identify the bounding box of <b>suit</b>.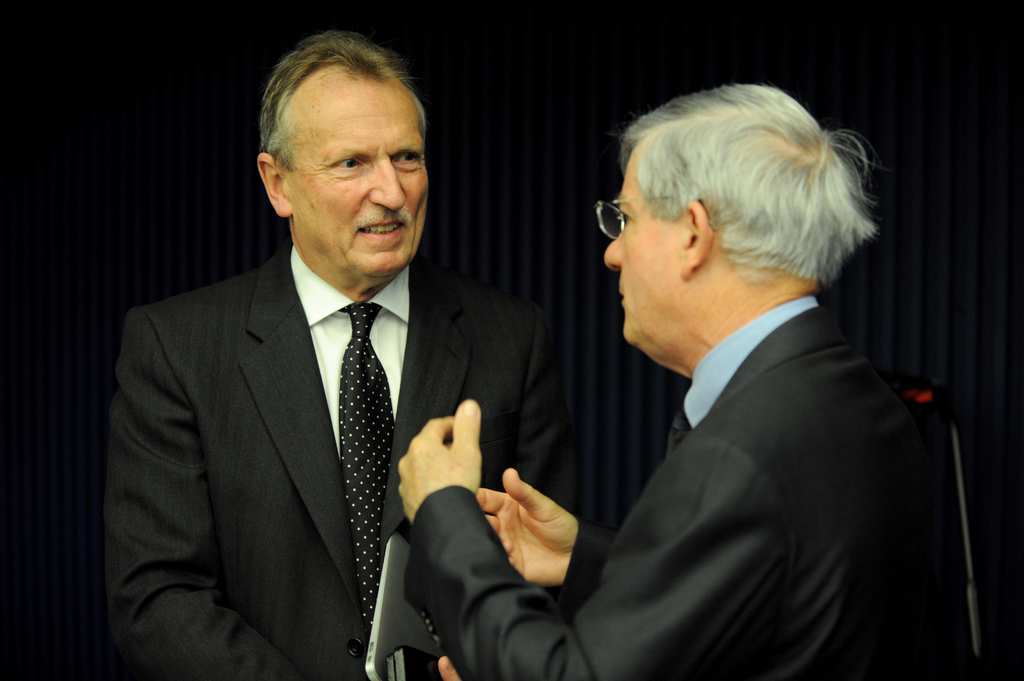
{"x1": 102, "y1": 134, "x2": 524, "y2": 673}.
